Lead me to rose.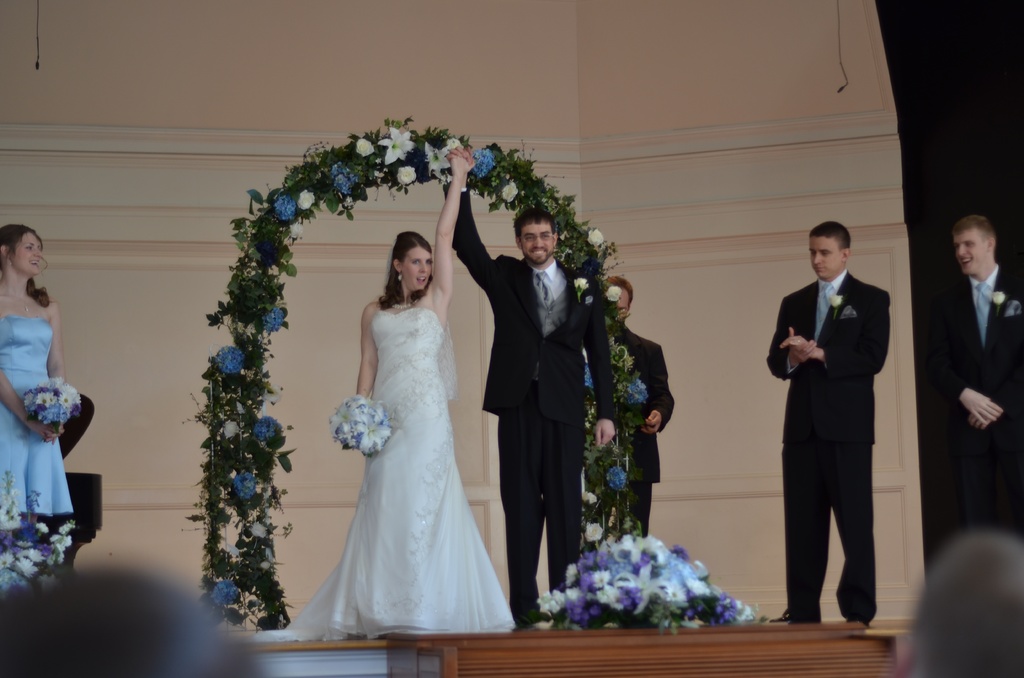
Lead to [x1=605, y1=287, x2=621, y2=302].
